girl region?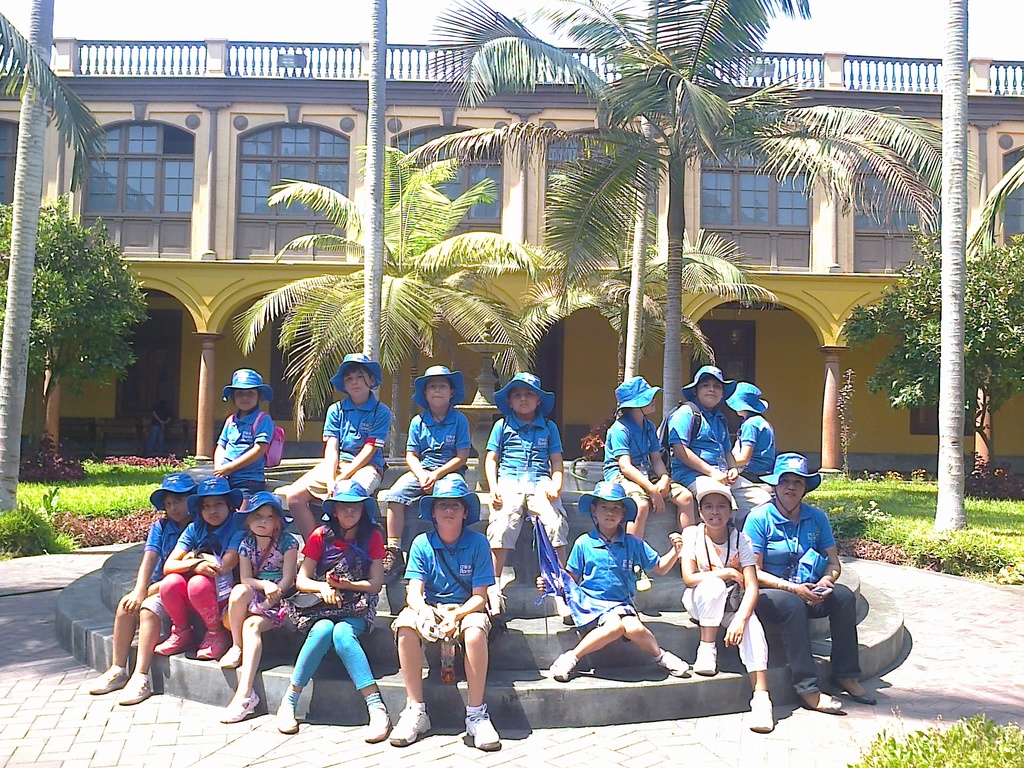
[310, 350, 399, 525]
